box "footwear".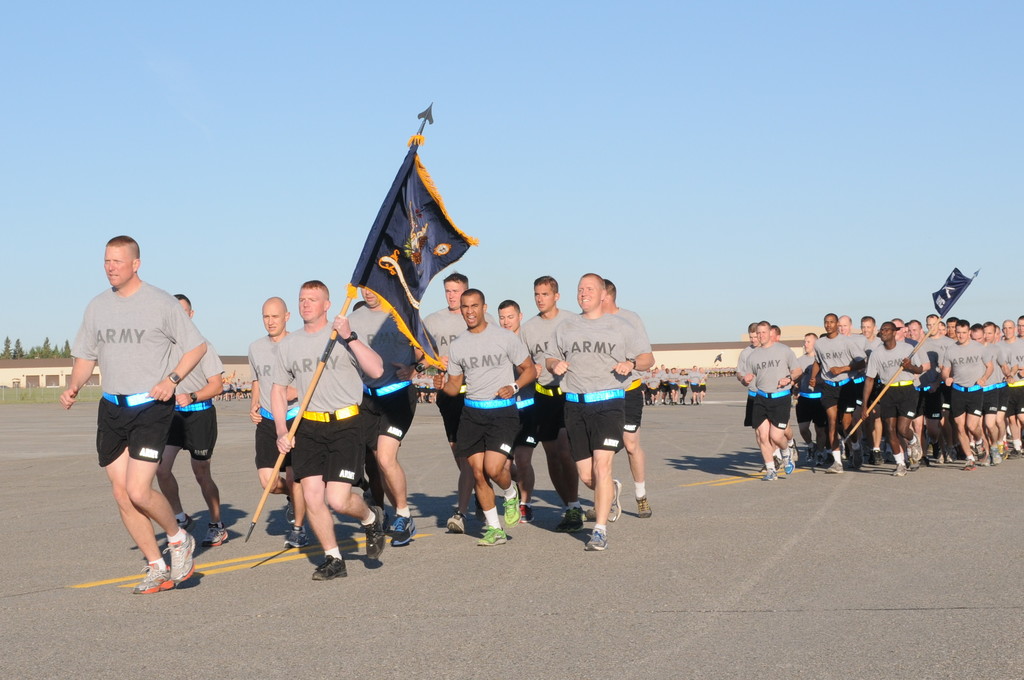
<box>524,503,530,524</box>.
